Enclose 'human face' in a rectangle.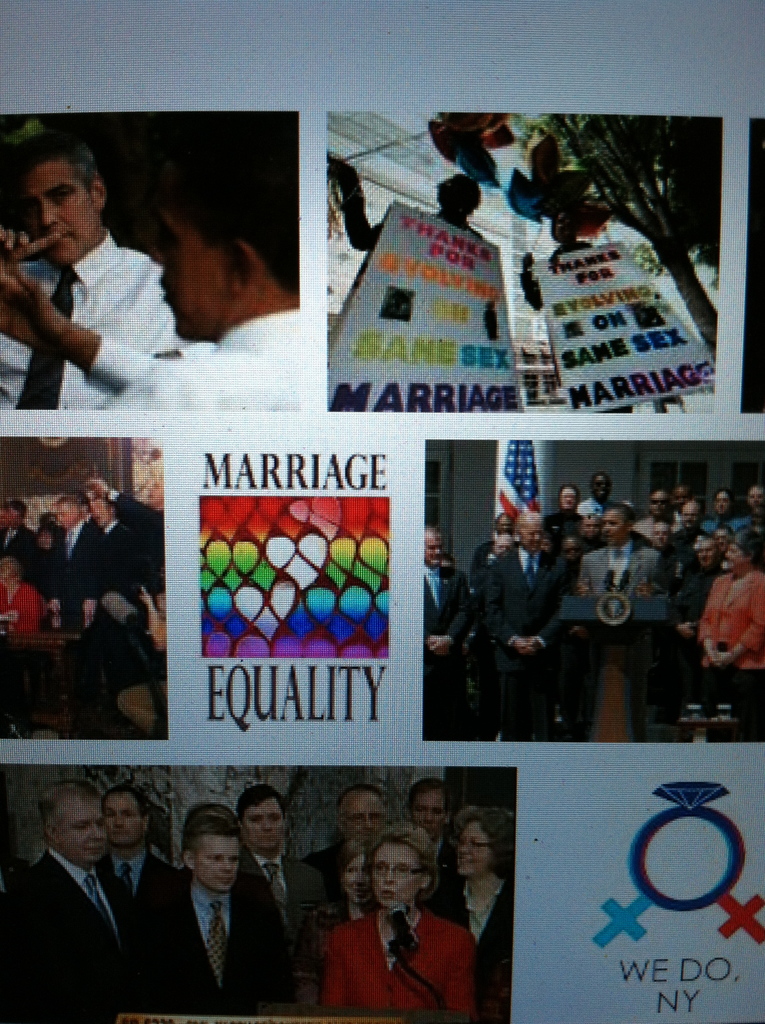
[336,785,383,836].
